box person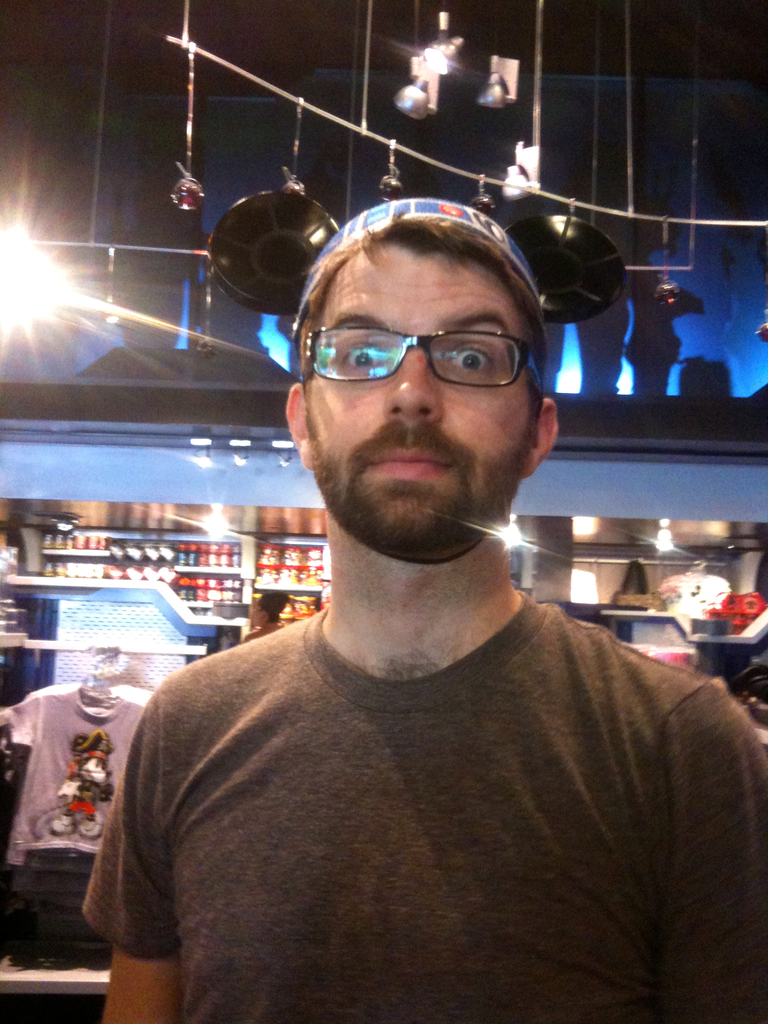
(x1=98, y1=136, x2=726, y2=1023)
